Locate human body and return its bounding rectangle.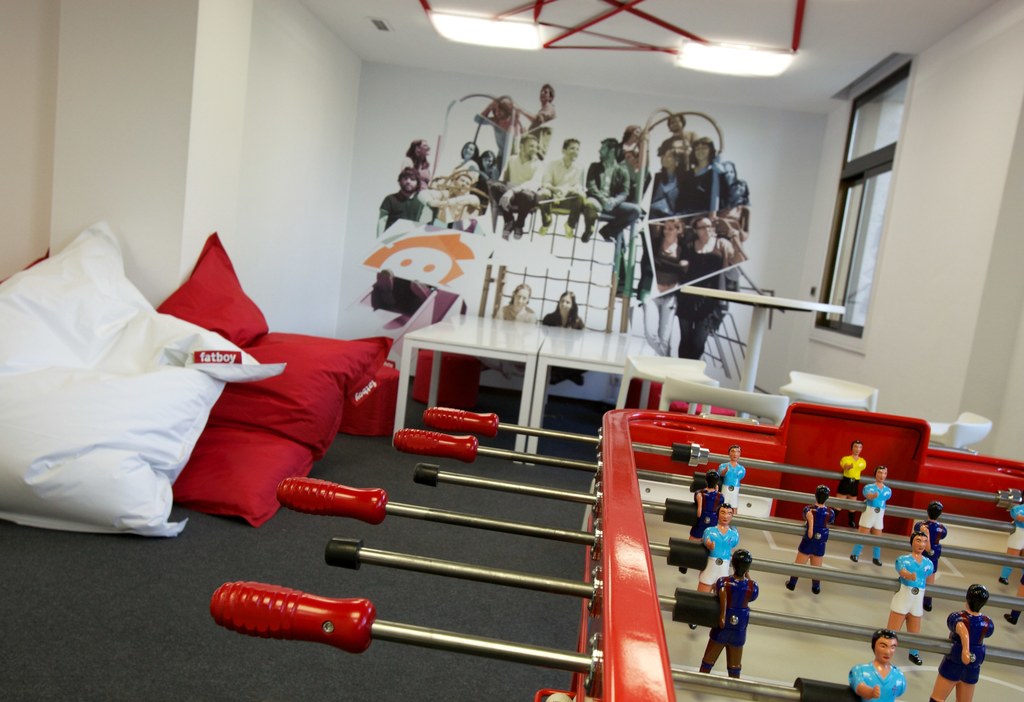
bbox=(552, 140, 598, 240).
